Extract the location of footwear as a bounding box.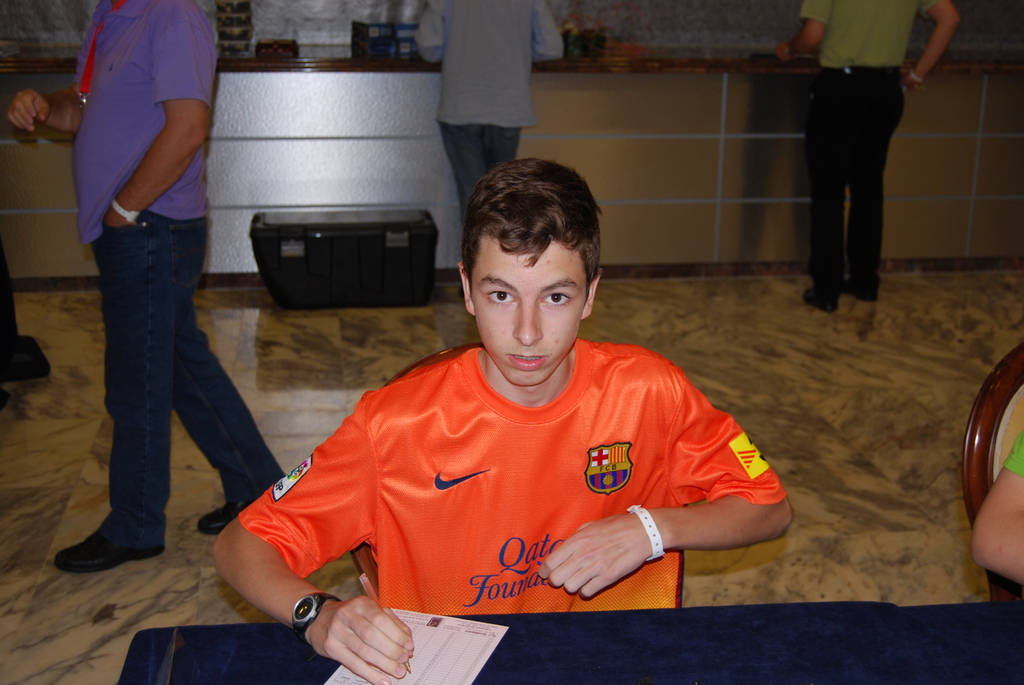
box(840, 276, 879, 301).
